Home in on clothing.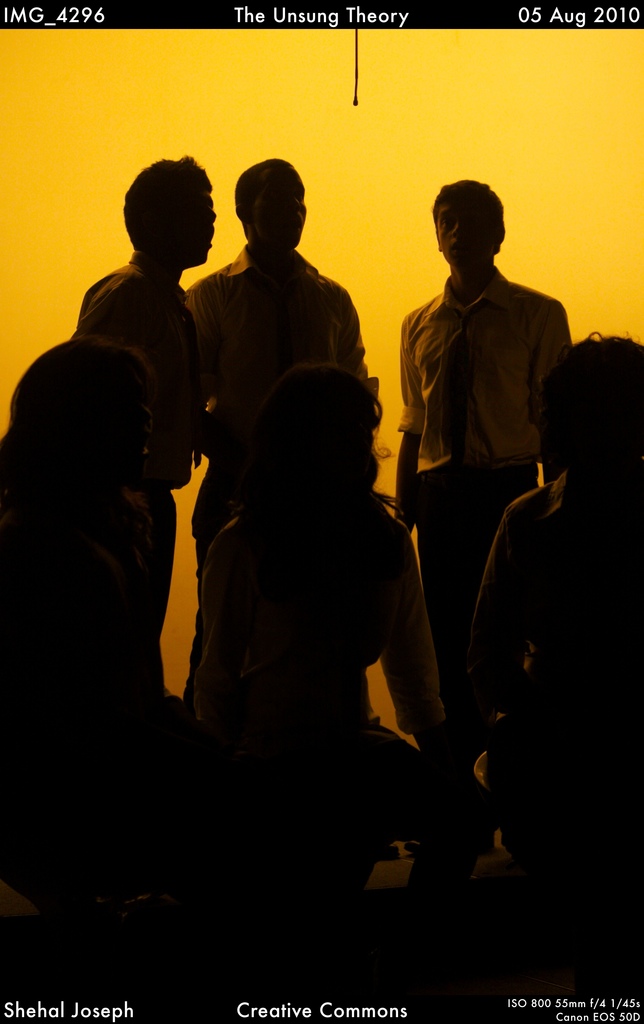
Homed in at x1=392, y1=201, x2=577, y2=641.
